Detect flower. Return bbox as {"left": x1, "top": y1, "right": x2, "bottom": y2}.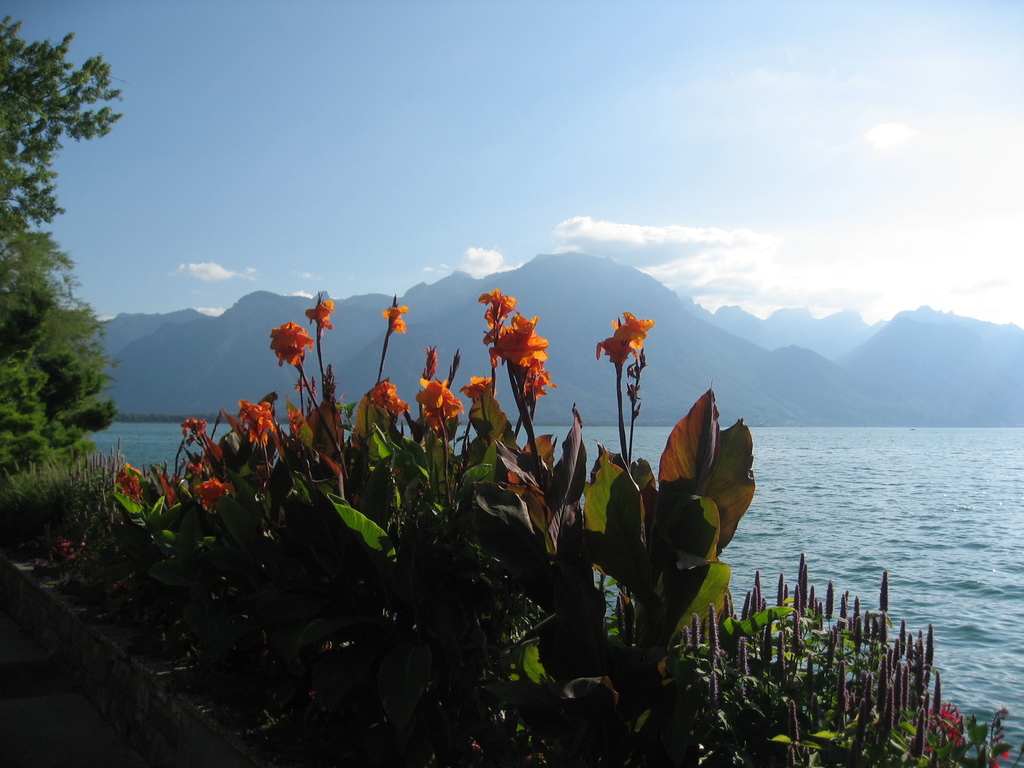
{"left": 600, "top": 324, "right": 635, "bottom": 360}.
